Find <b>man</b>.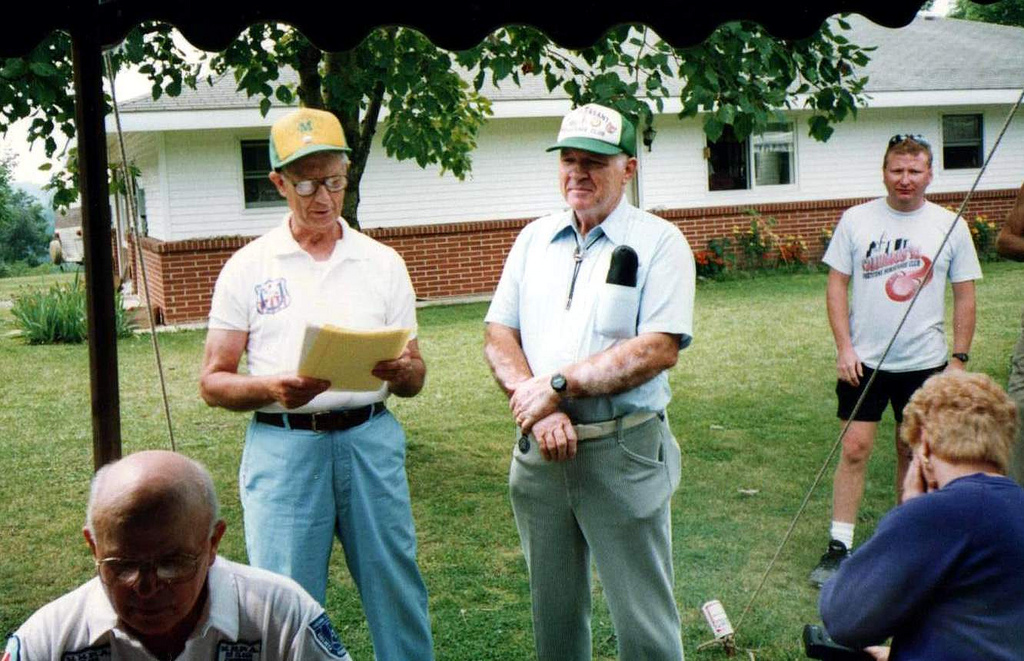
<bbox>479, 94, 709, 660</bbox>.
